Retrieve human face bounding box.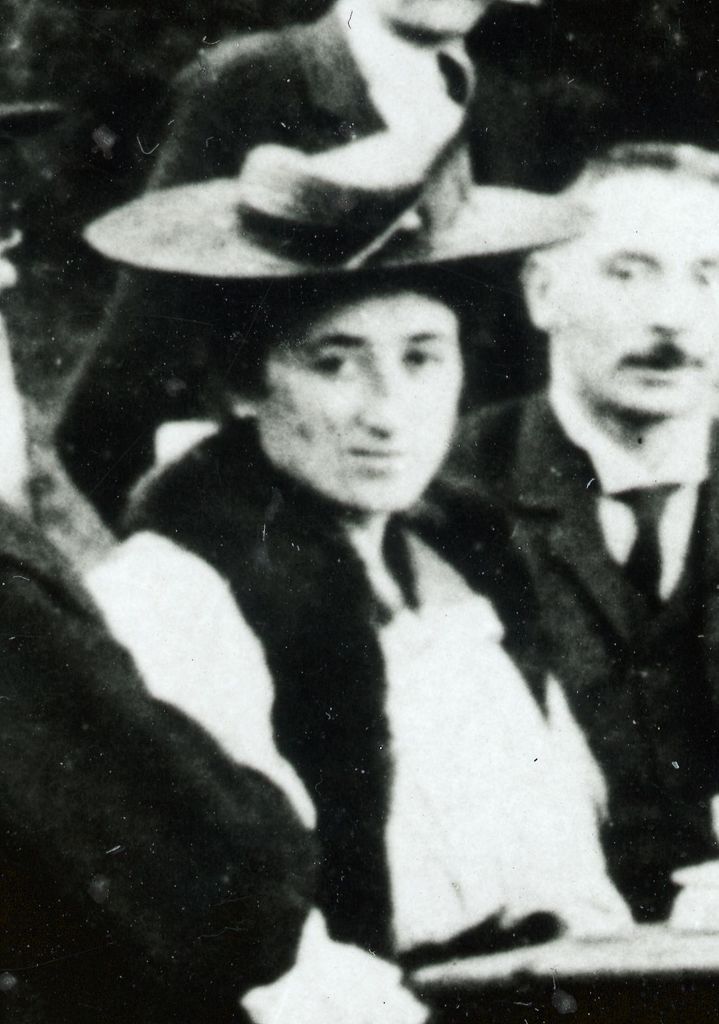
Bounding box: rect(550, 171, 718, 415).
